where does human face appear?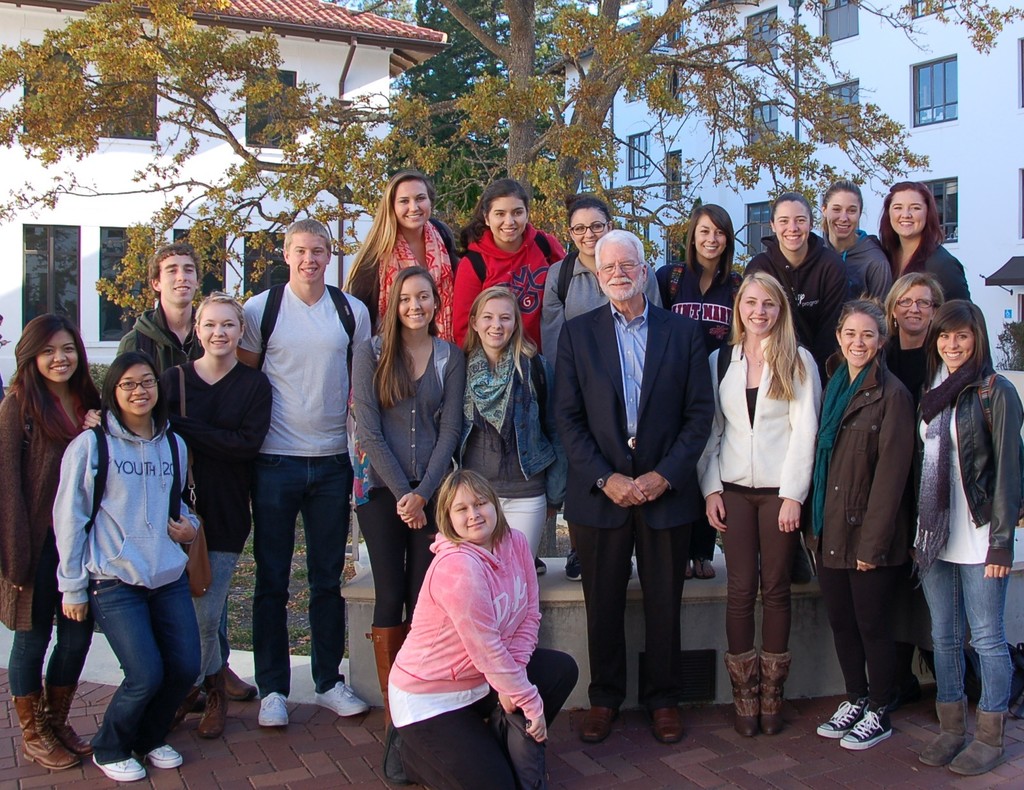
Appears at [38,332,79,382].
